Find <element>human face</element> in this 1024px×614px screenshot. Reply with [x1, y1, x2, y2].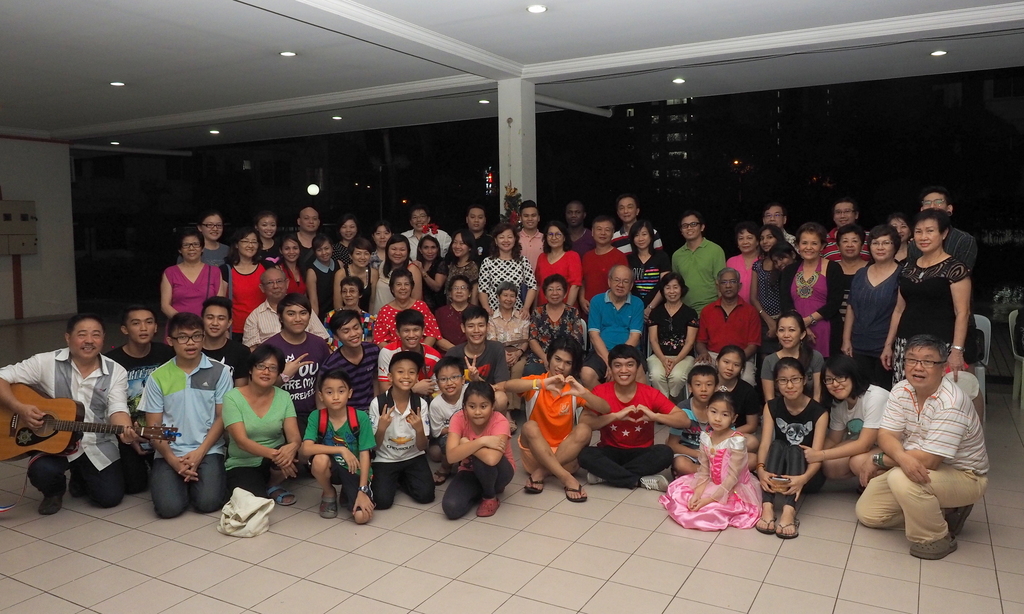
[335, 317, 364, 343].
